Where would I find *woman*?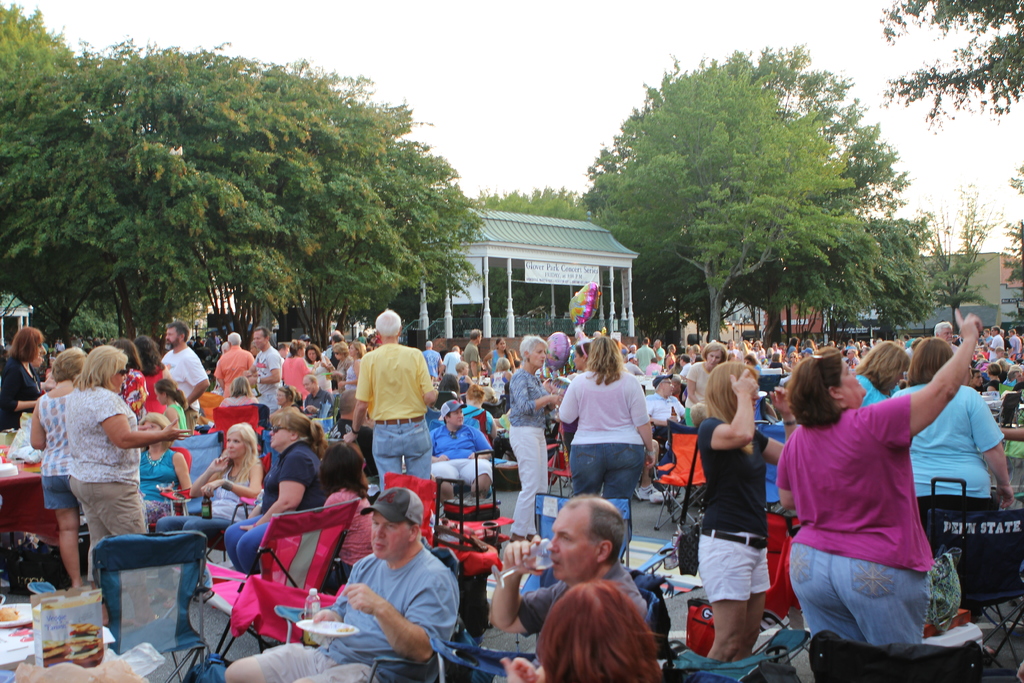
At x1=995 y1=380 x2=1023 y2=507.
